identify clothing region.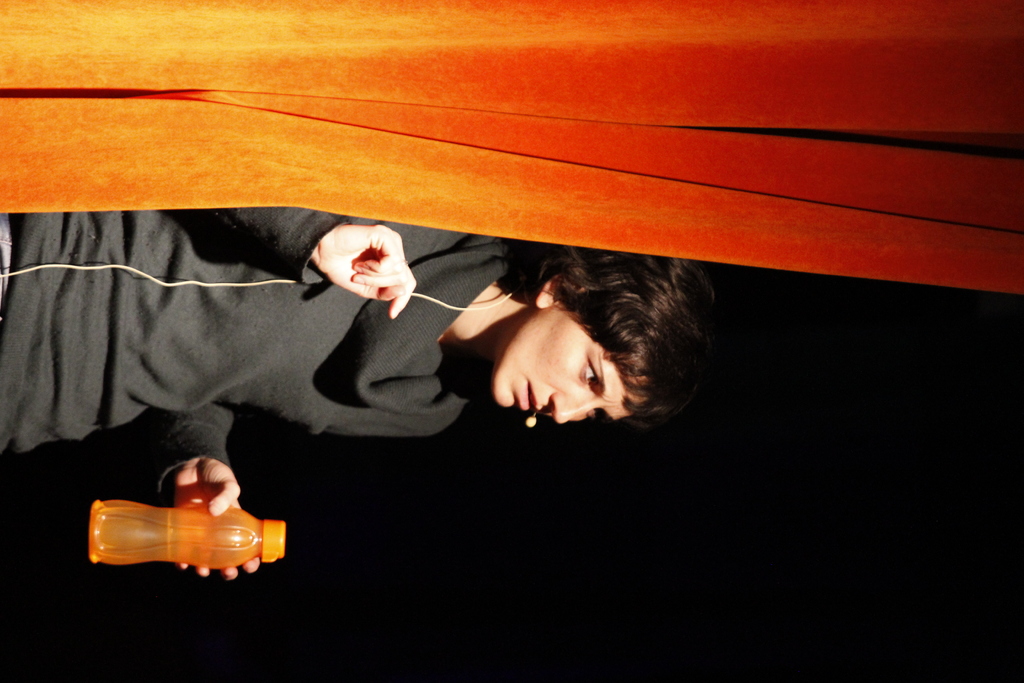
Region: detection(65, 200, 678, 491).
